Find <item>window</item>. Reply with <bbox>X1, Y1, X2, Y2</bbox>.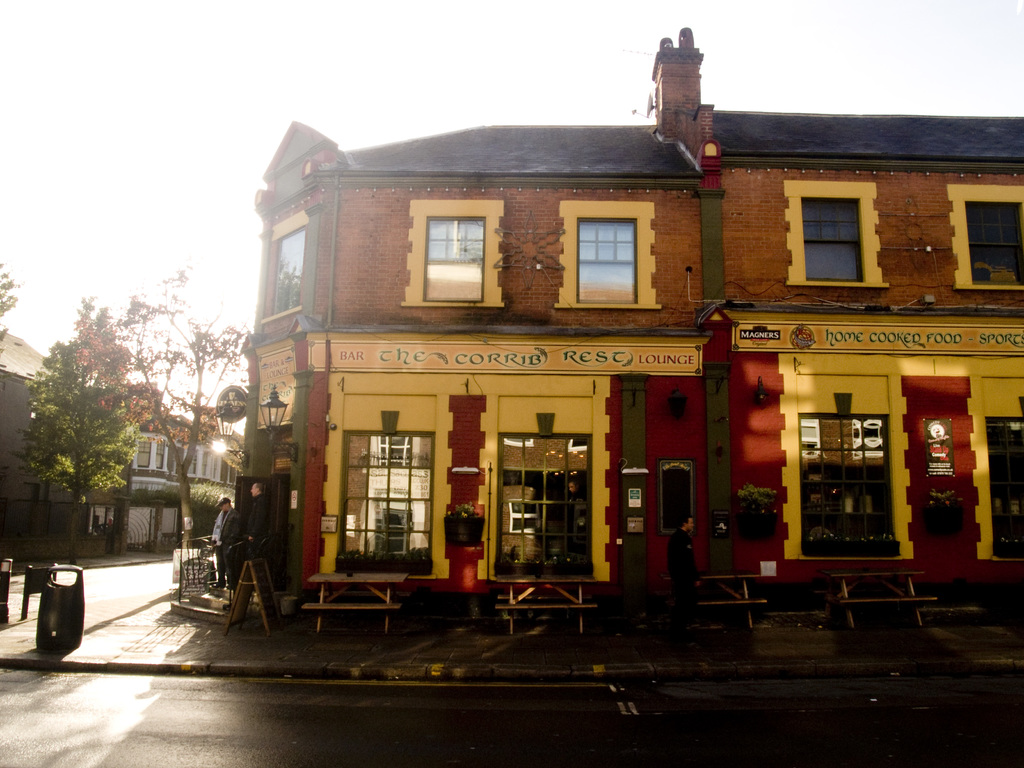
<bbox>395, 200, 505, 305</bbox>.
